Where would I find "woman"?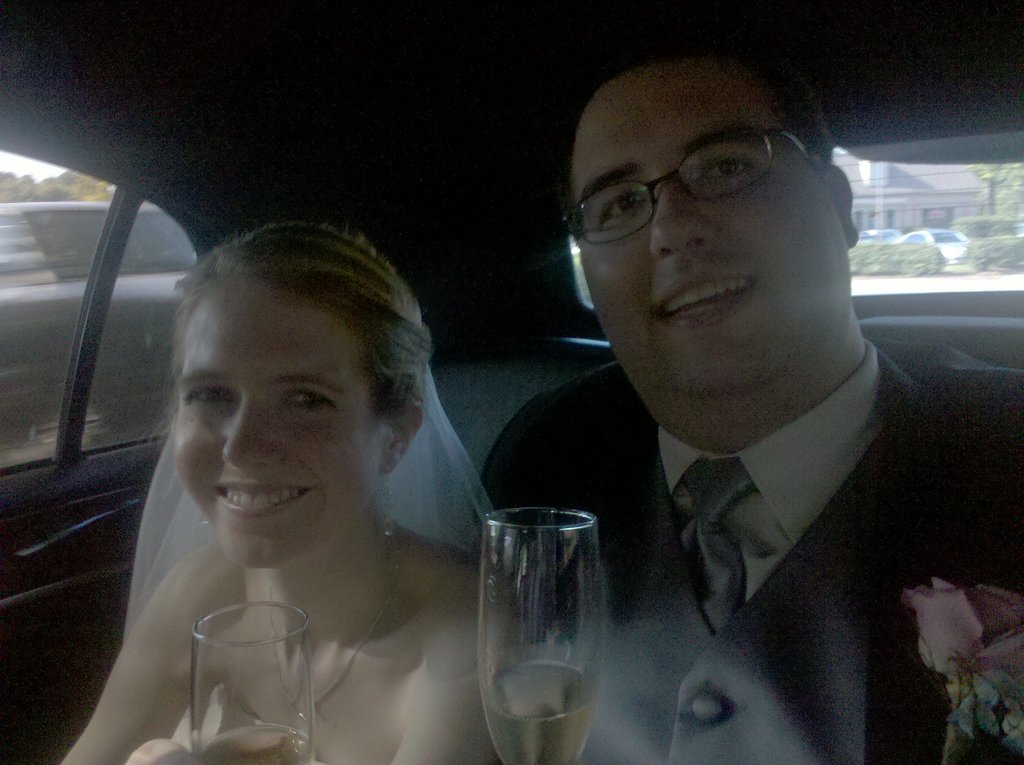
At detection(54, 219, 527, 764).
